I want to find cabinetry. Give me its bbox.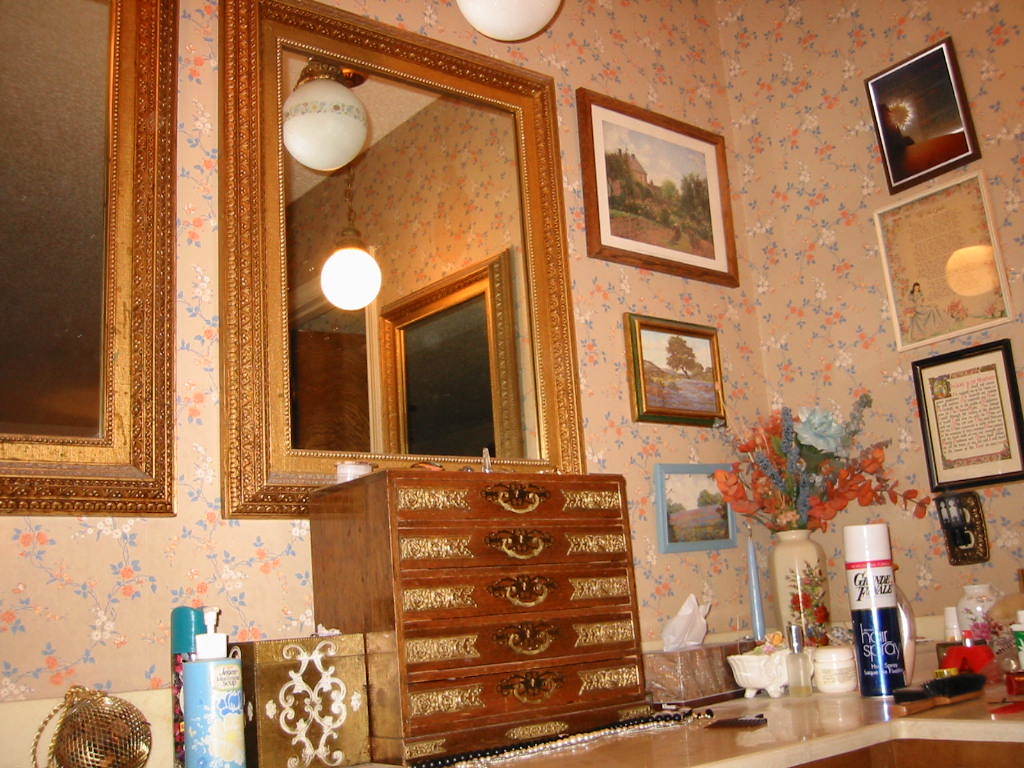
293/472/636/532.
